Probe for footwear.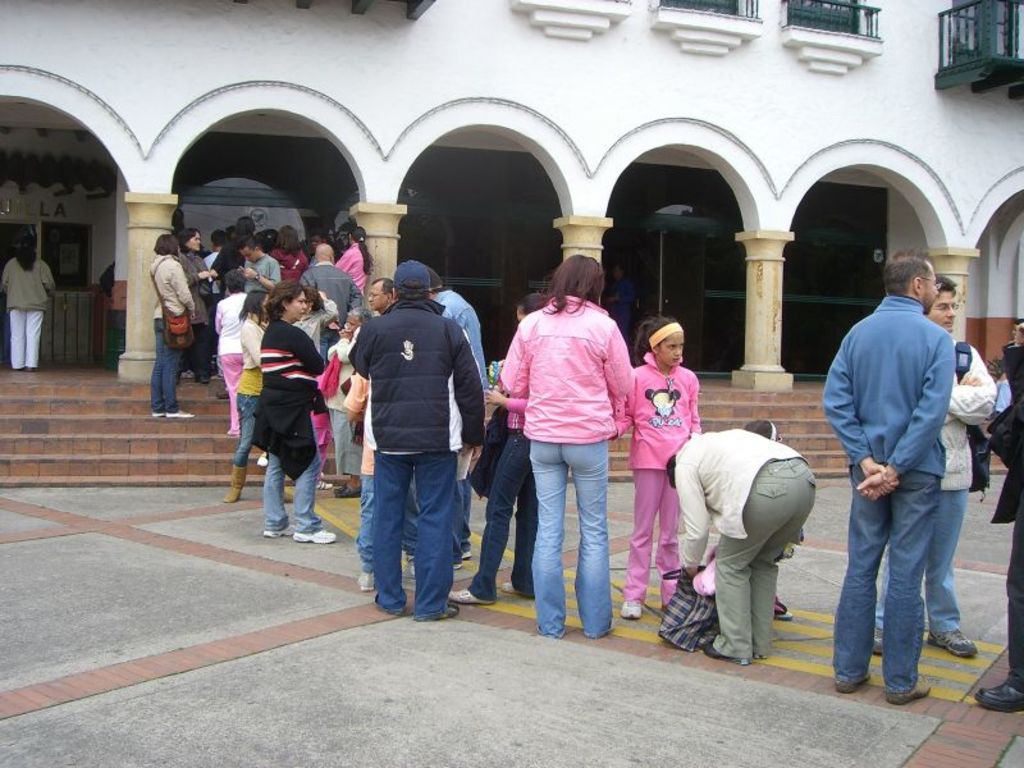
Probe result: detection(218, 387, 225, 398).
